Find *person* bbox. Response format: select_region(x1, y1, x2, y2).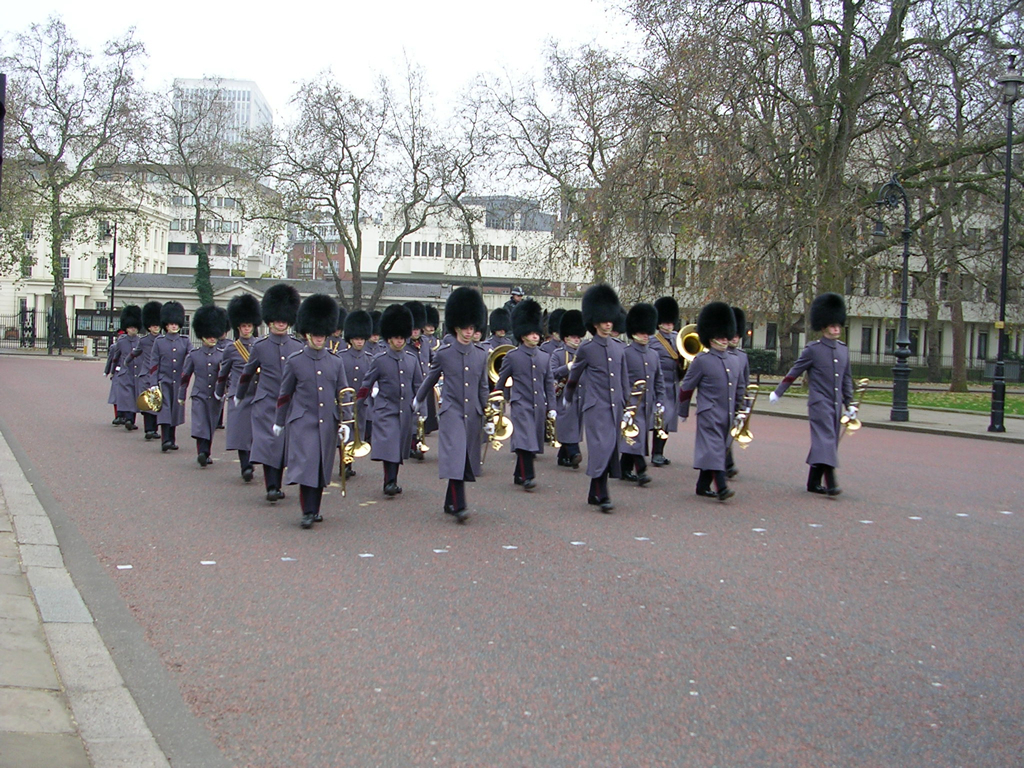
select_region(211, 292, 260, 489).
